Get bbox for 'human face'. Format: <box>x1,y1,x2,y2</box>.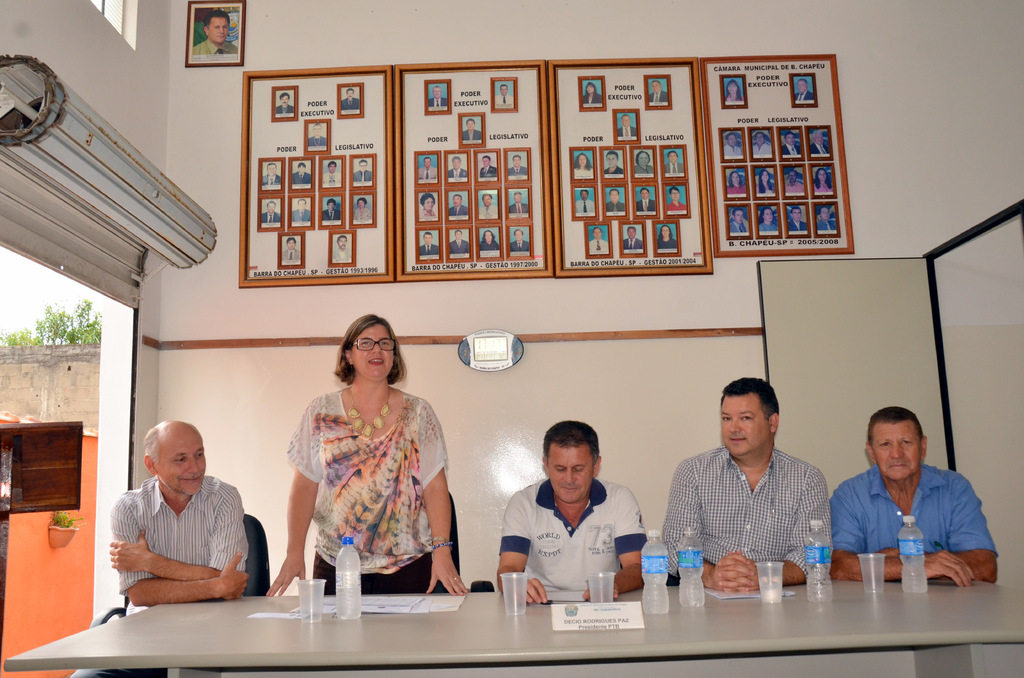
<box>352,323,392,379</box>.
